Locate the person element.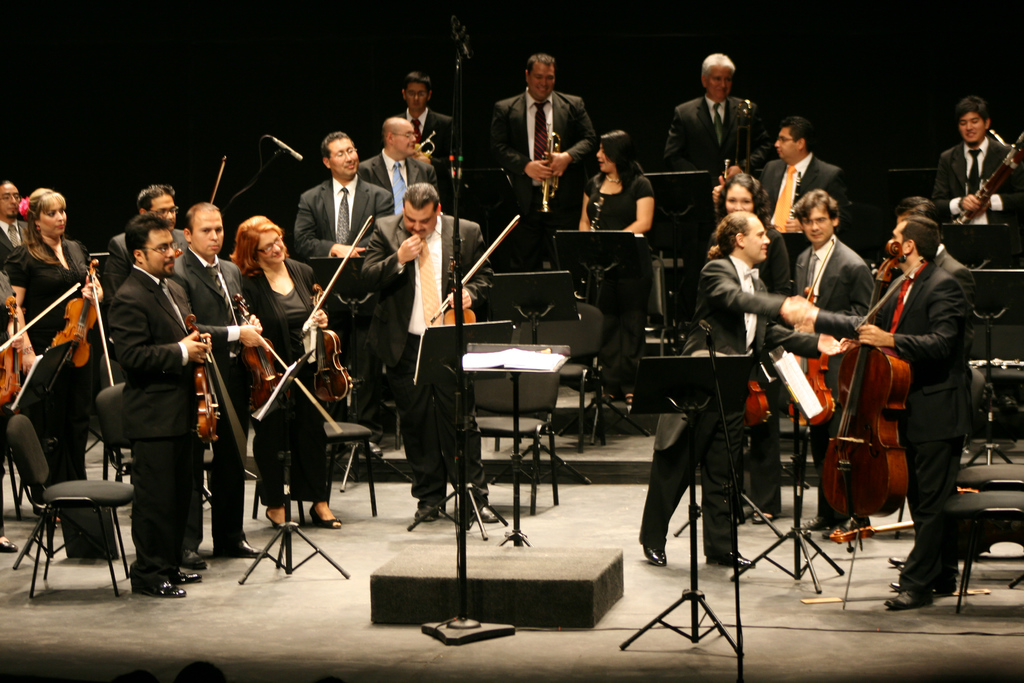
Element bbox: crop(579, 129, 653, 232).
